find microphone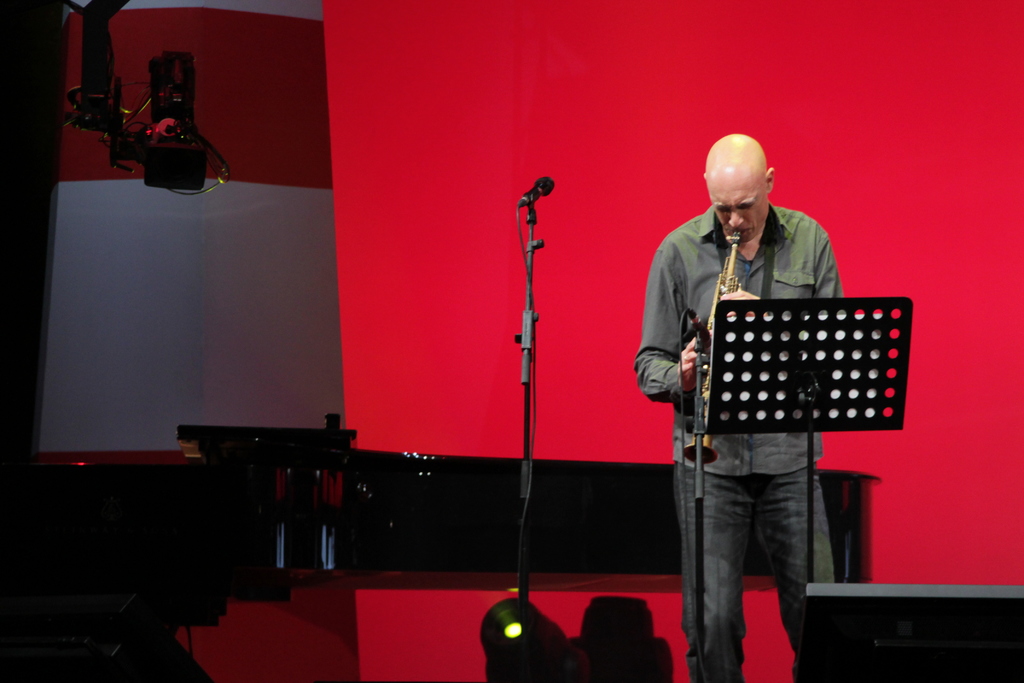
<region>520, 170, 555, 210</region>
